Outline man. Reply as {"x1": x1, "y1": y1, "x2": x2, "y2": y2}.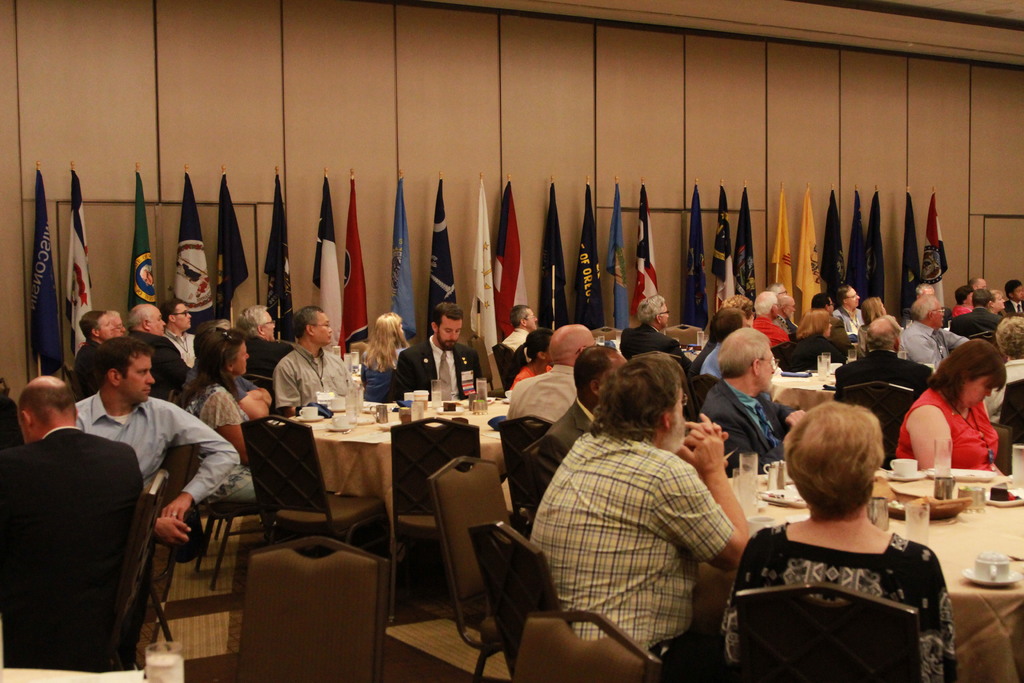
{"x1": 1, "y1": 375, "x2": 145, "y2": 667}.
